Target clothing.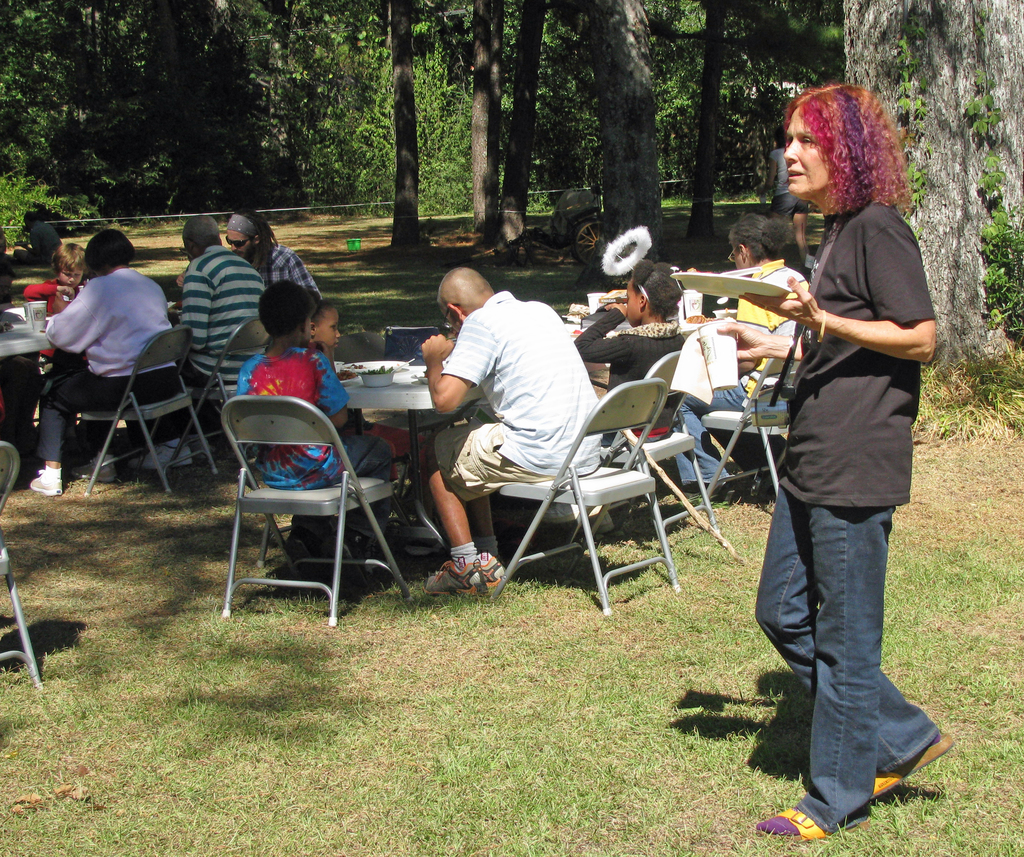
Target region: rect(168, 241, 269, 393).
